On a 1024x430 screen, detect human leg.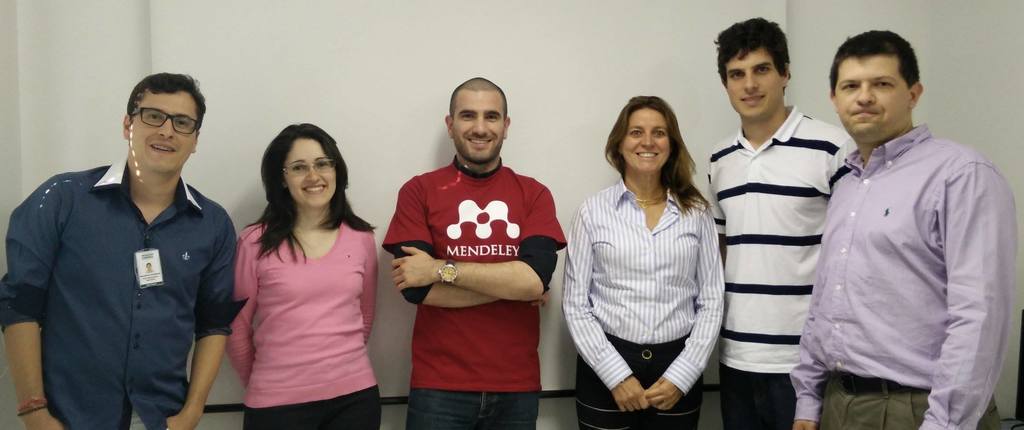
[x1=496, y1=367, x2=535, y2=429].
